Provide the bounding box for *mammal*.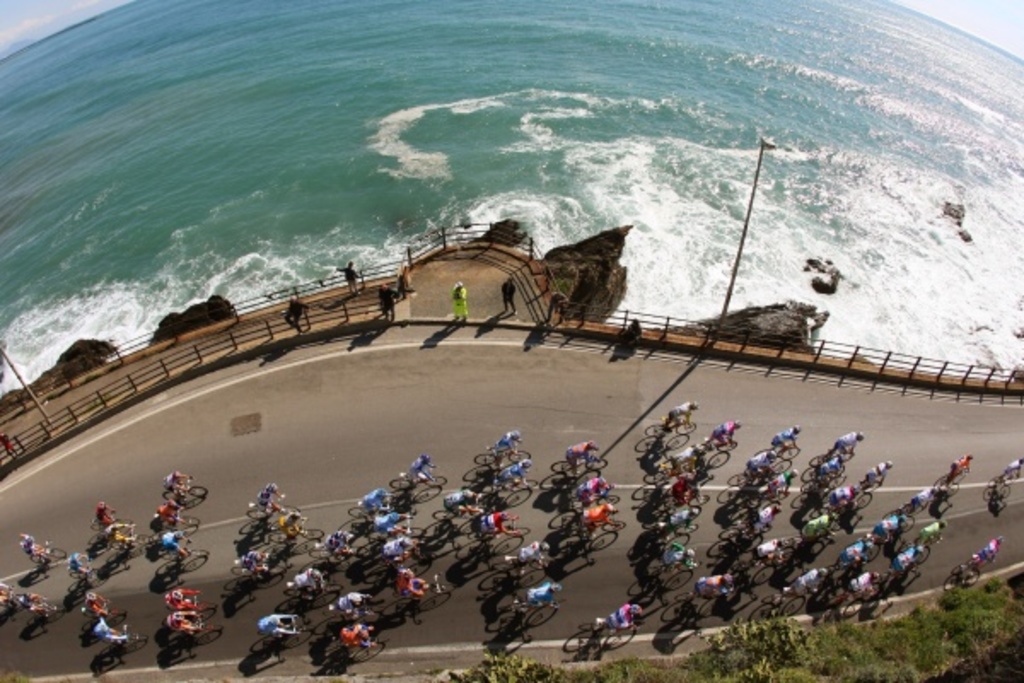
bbox=(667, 396, 693, 435).
